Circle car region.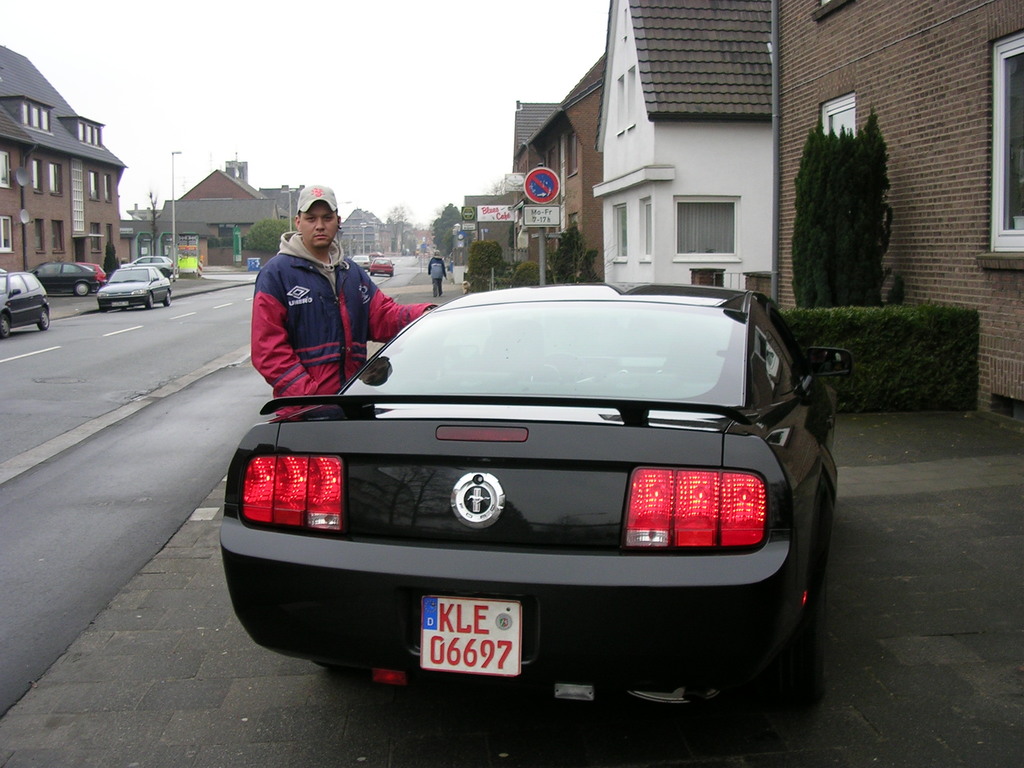
Region: l=0, t=268, r=8, b=292.
